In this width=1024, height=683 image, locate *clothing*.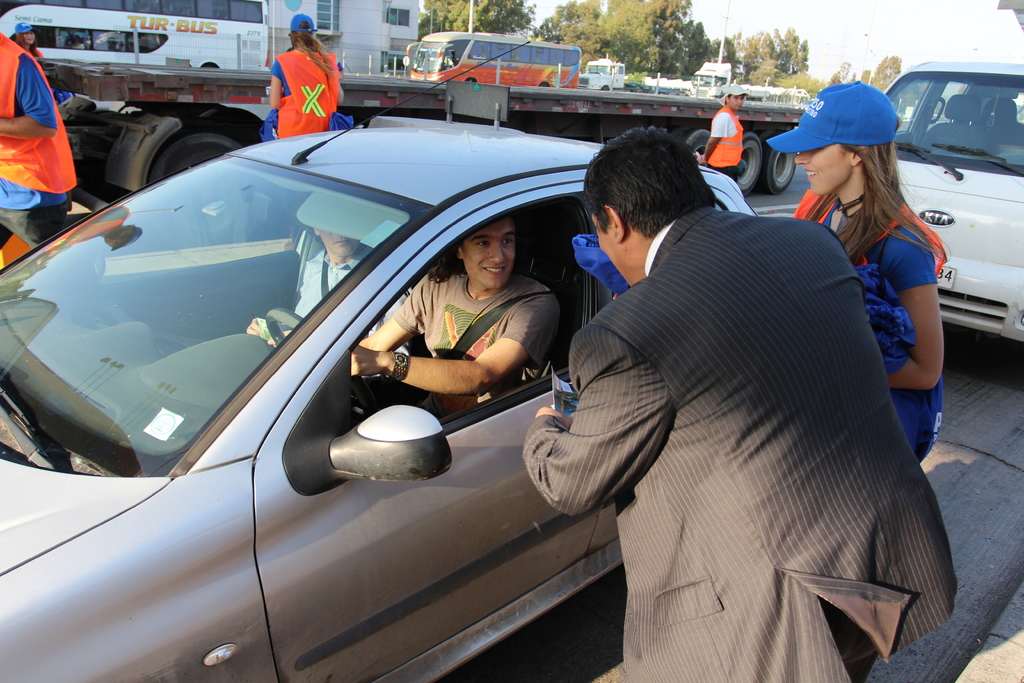
Bounding box: box(0, 26, 76, 255).
